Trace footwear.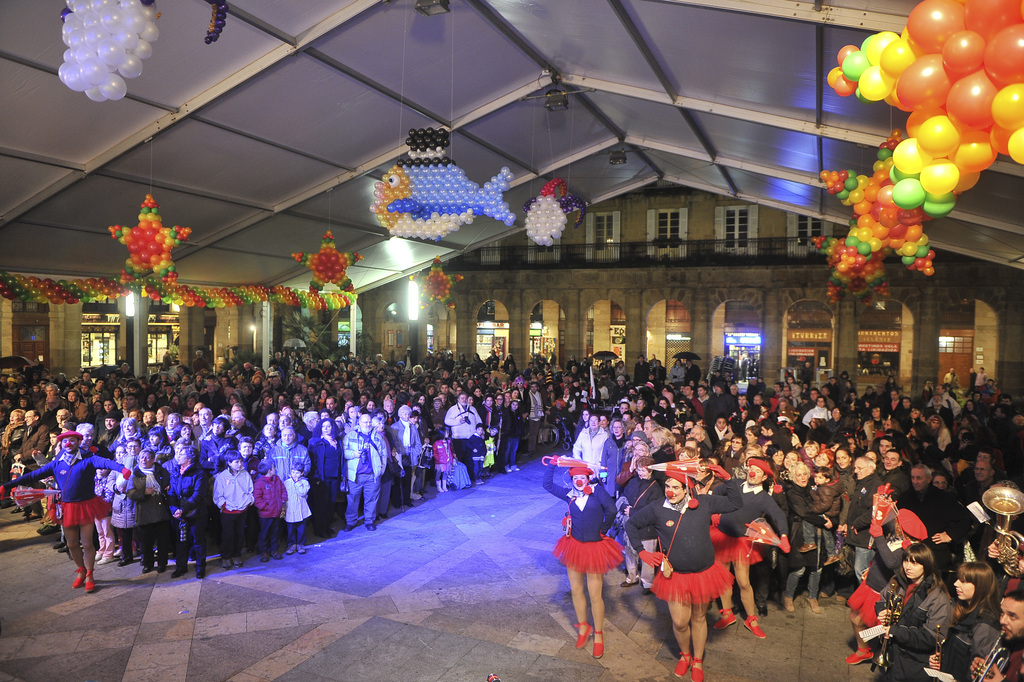
Traced to x1=642 y1=587 x2=656 y2=596.
